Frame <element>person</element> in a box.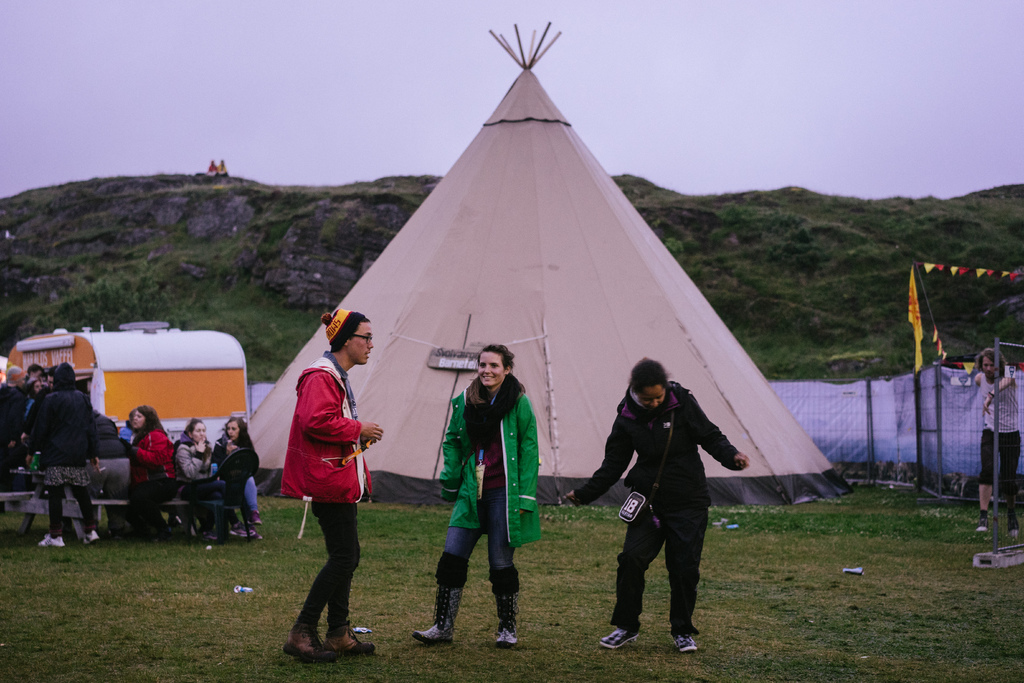
box=[127, 405, 173, 538].
